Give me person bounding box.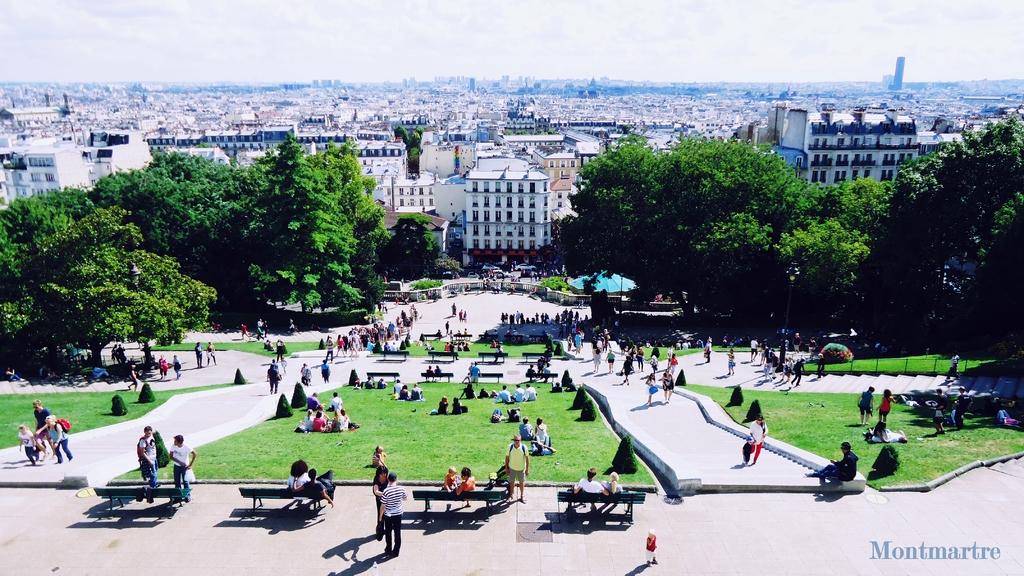
(605, 469, 625, 504).
